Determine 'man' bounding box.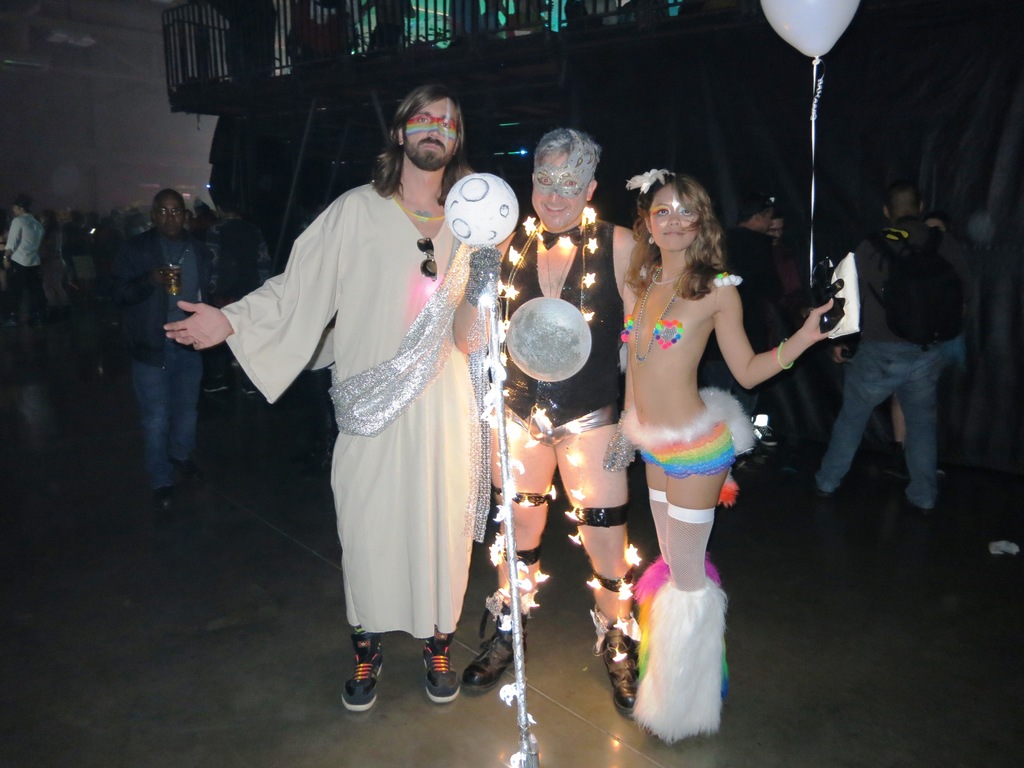
Determined: x1=68 y1=214 x2=86 y2=291.
